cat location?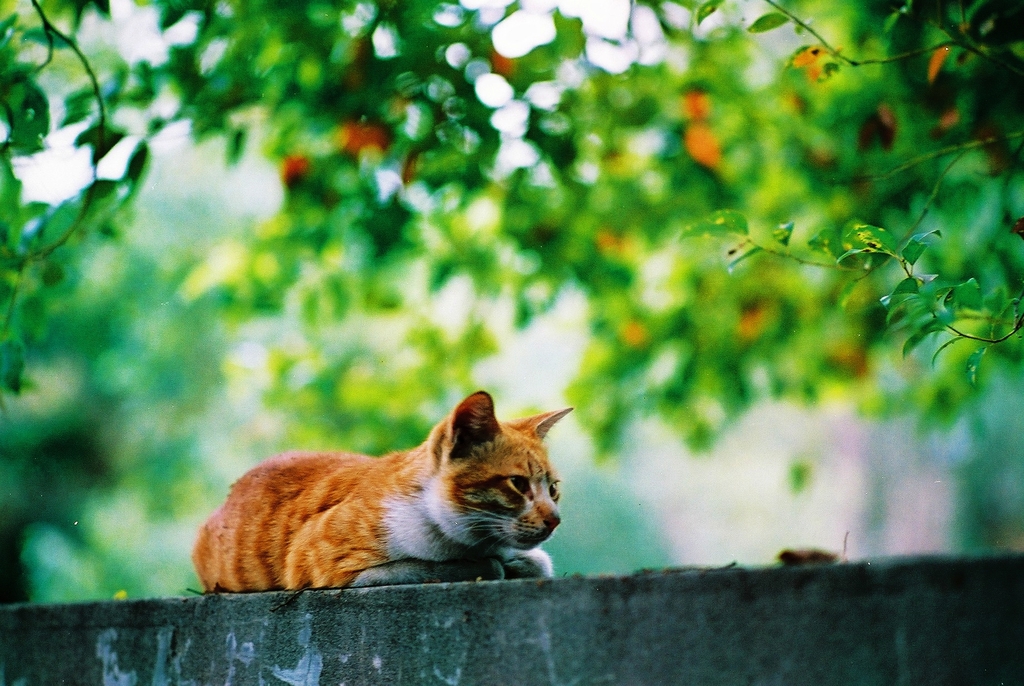
BBox(193, 389, 573, 587)
